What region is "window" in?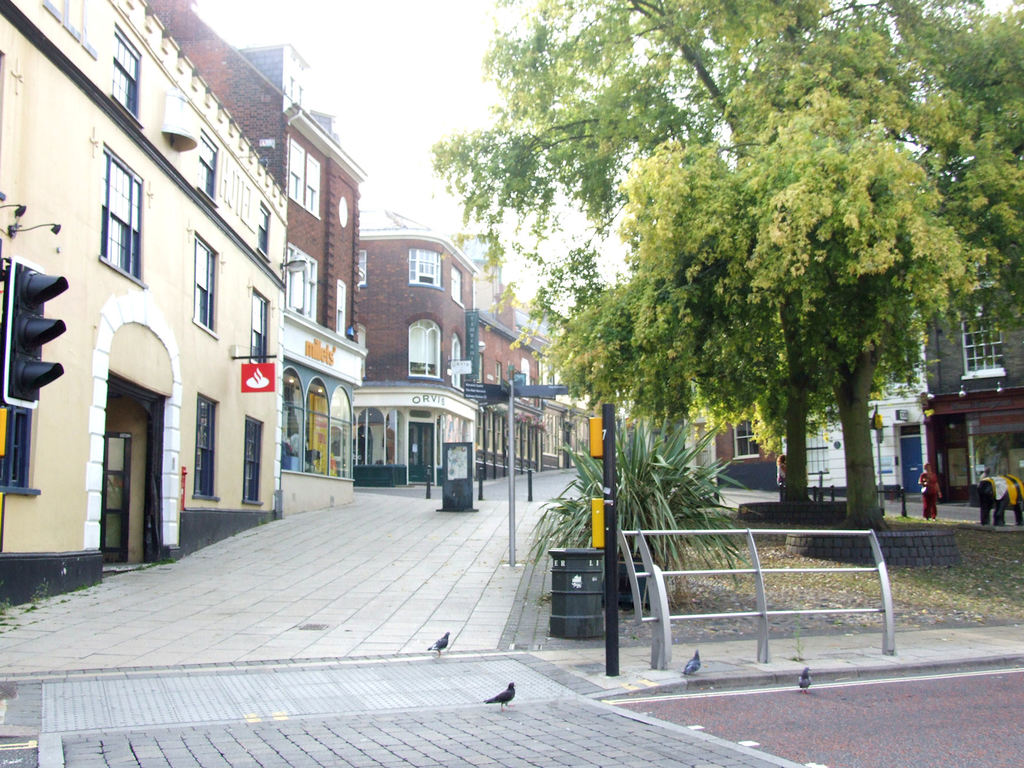
left=308, top=154, right=321, bottom=218.
